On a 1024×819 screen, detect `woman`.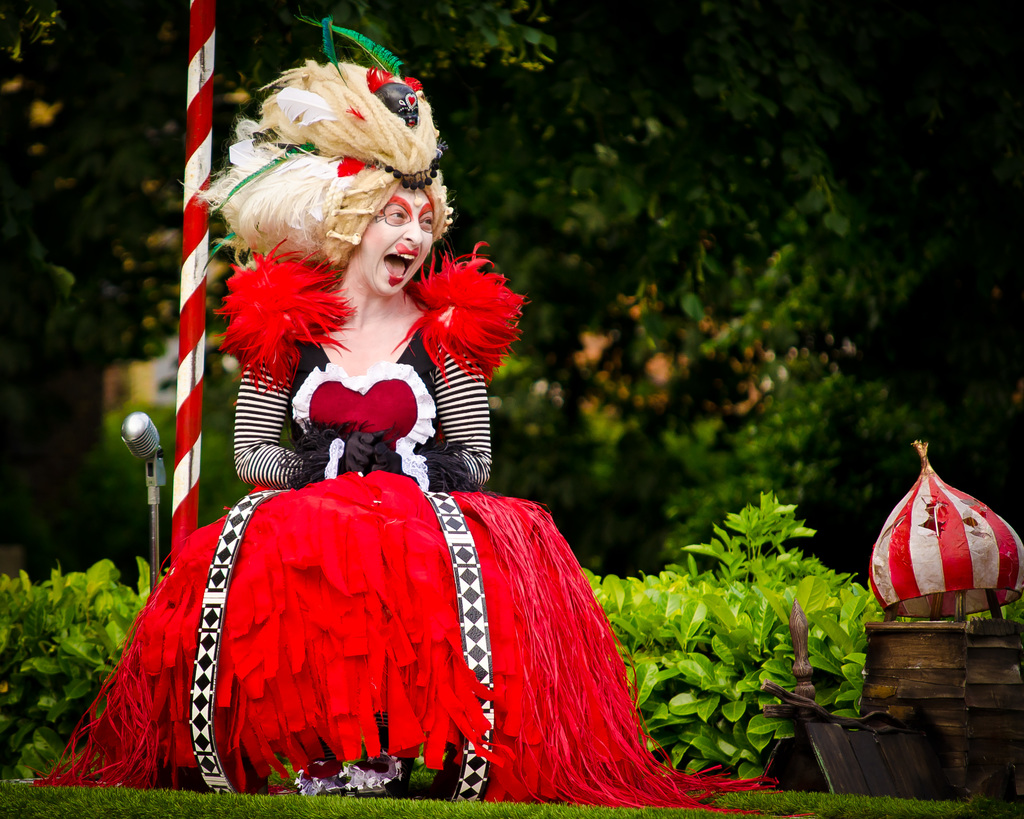
(left=113, top=118, right=720, bottom=772).
